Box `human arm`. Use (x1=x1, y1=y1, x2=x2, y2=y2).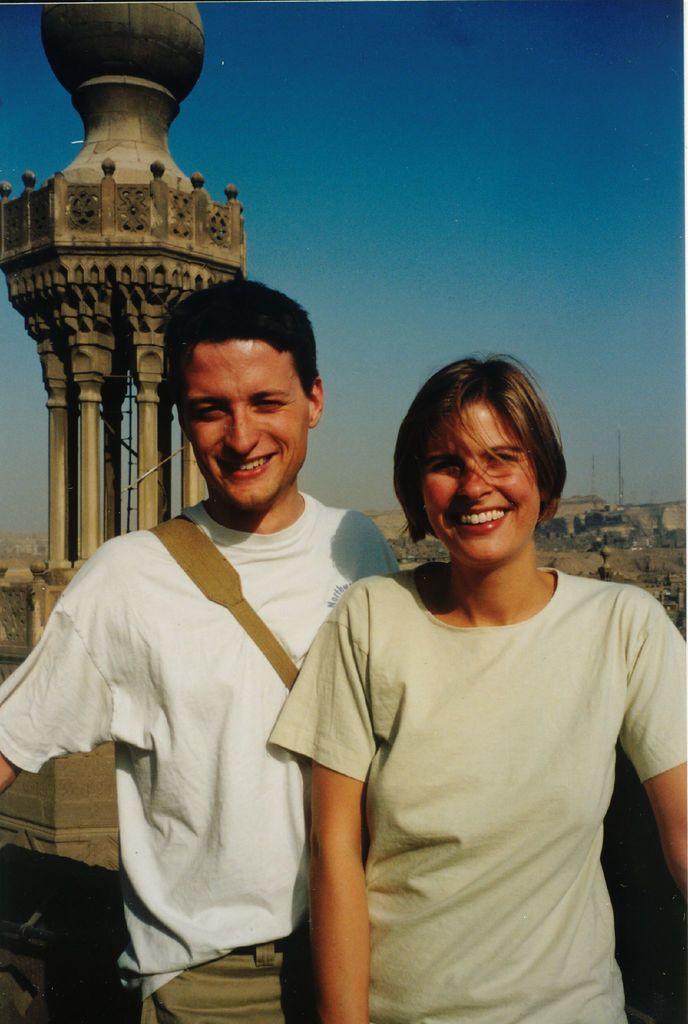
(x1=302, y1=716, x2=385, y2=1023).
